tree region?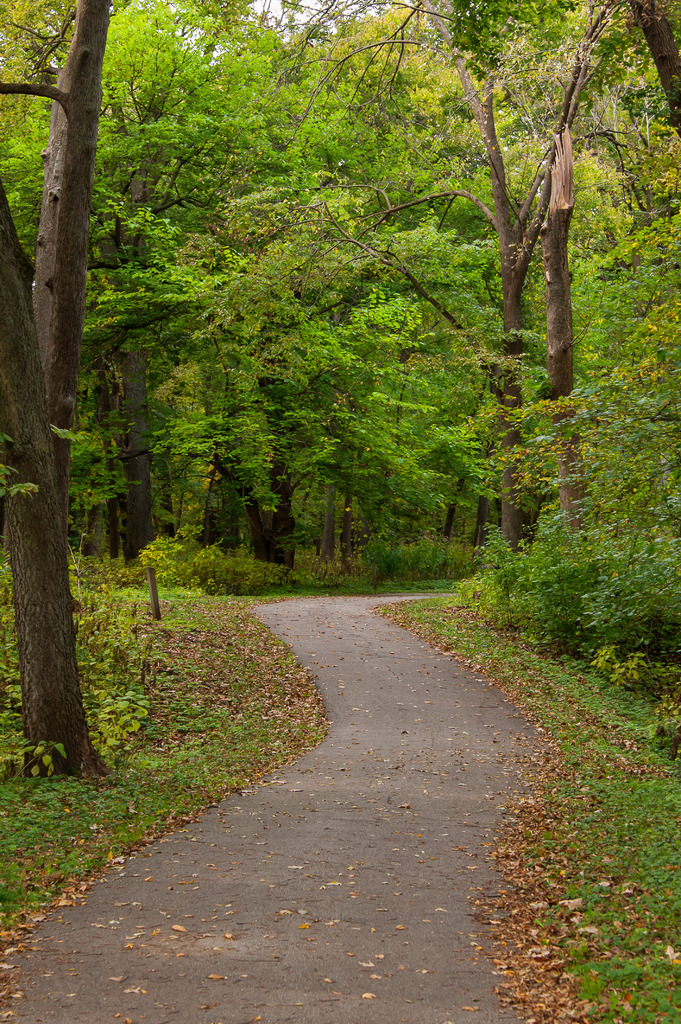
l=285, t=4, r=462, b=607
